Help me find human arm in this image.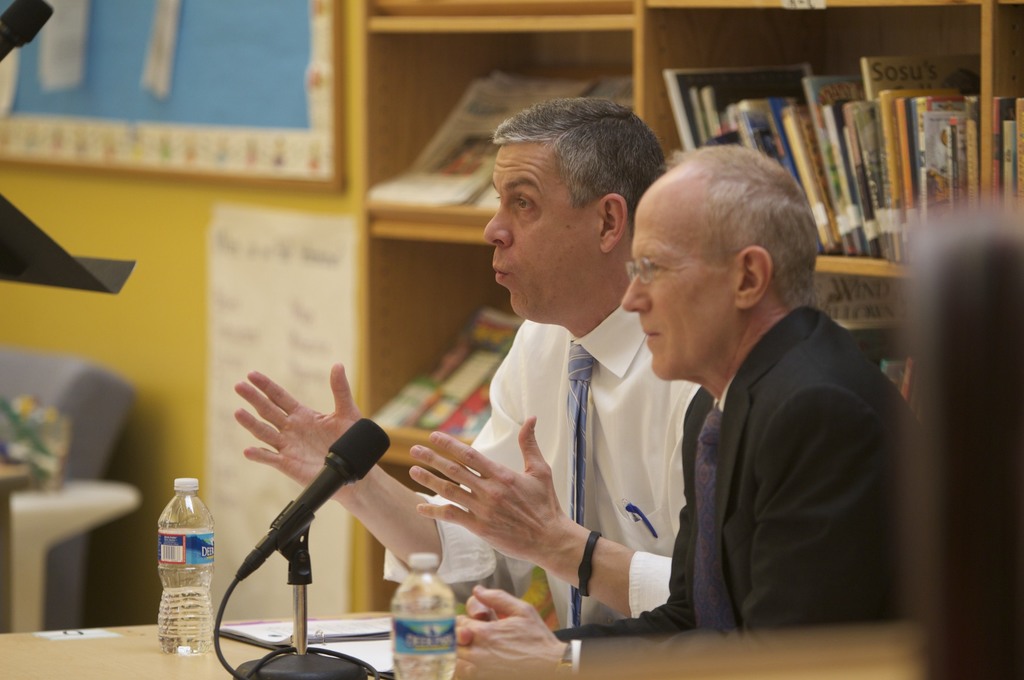
Found it: bbox=[456, 397, 886, 679].
